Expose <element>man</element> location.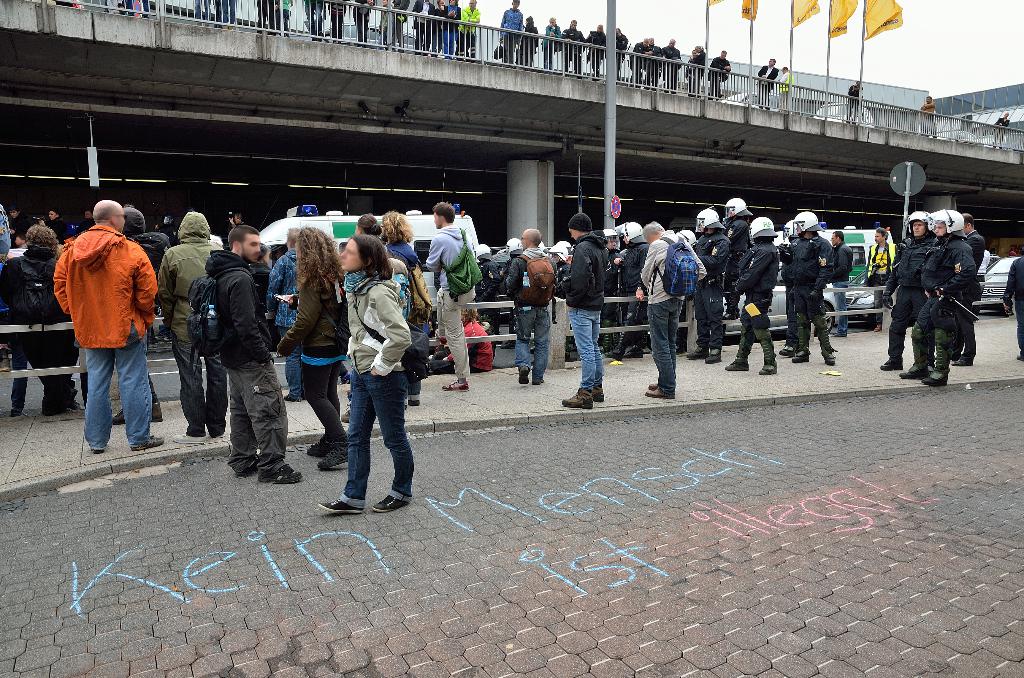
Exposed at [left=456, top=0, right=481, bottom=57].
